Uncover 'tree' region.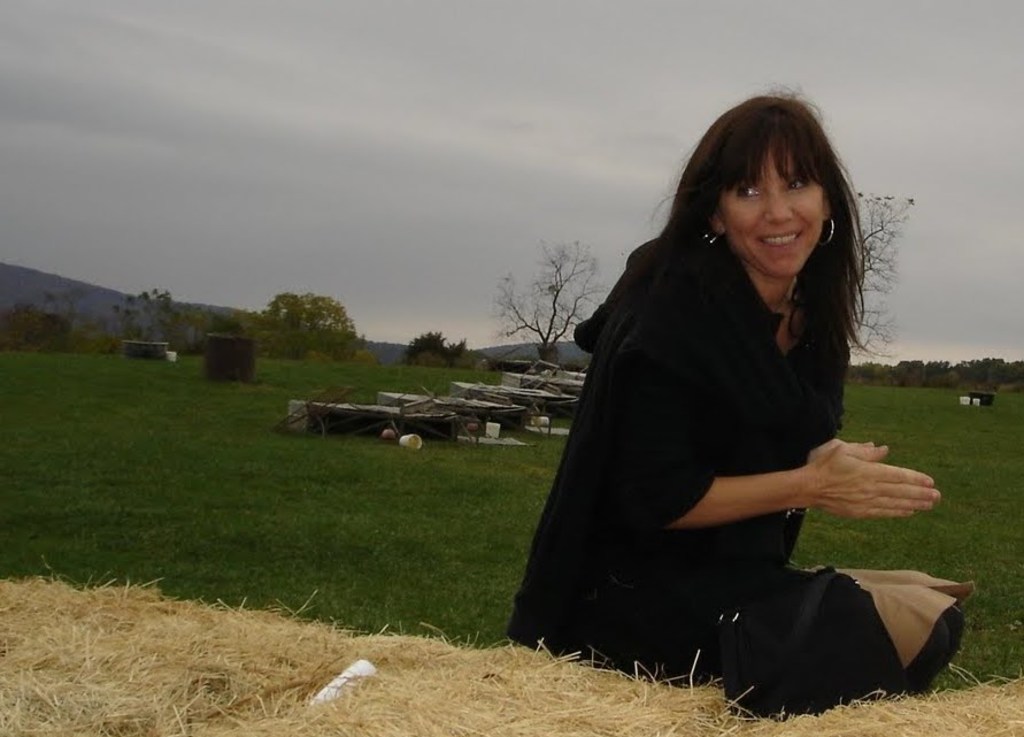
Uncovered: {"x1": 102, "y1": 285, "x2": 202, "y2": 356}.
